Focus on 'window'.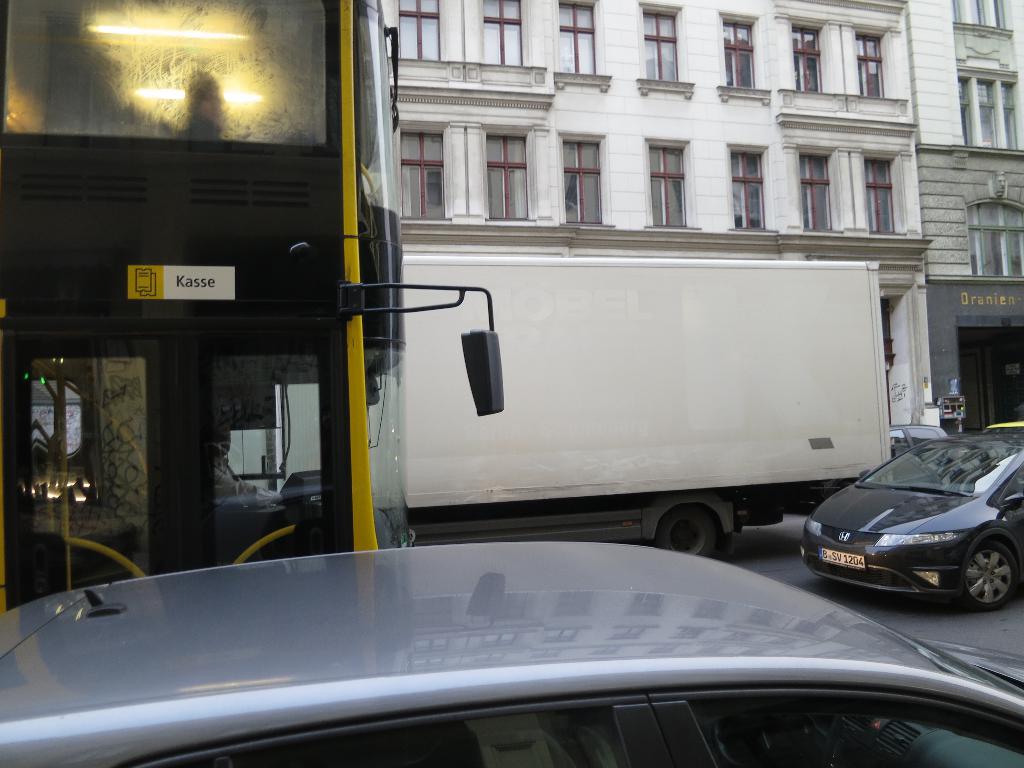
Focused at <bbox>636, 0, 689, 98</bbox>.
